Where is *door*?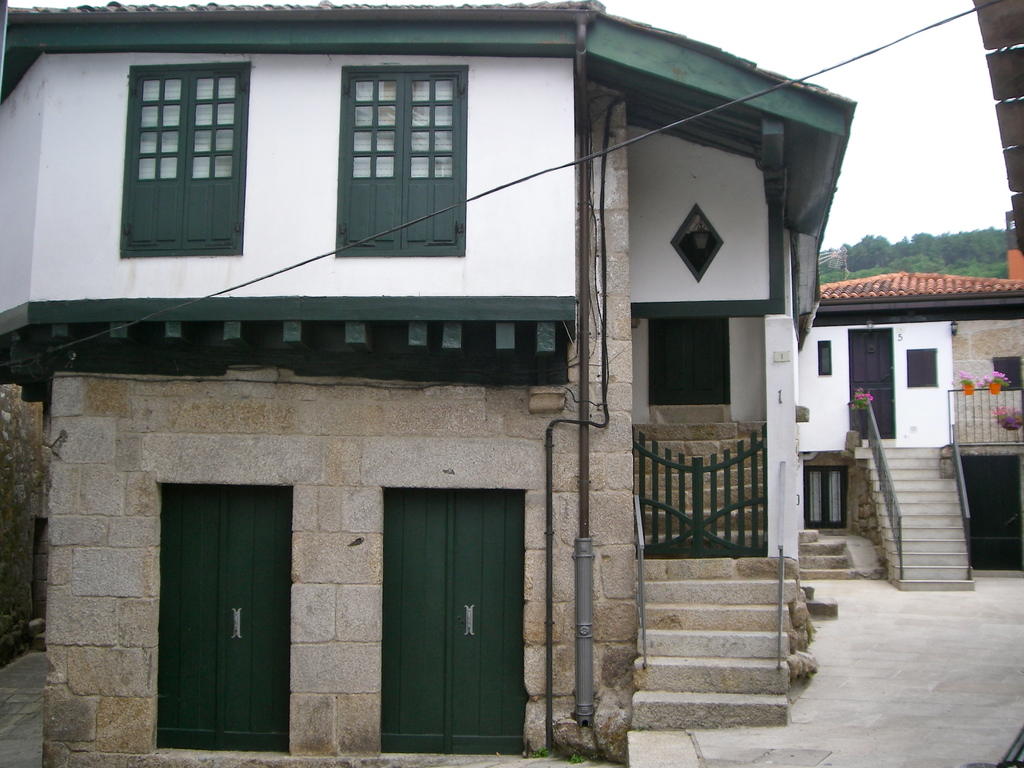
x1=156, y1=487, x2=292, y2=750.
